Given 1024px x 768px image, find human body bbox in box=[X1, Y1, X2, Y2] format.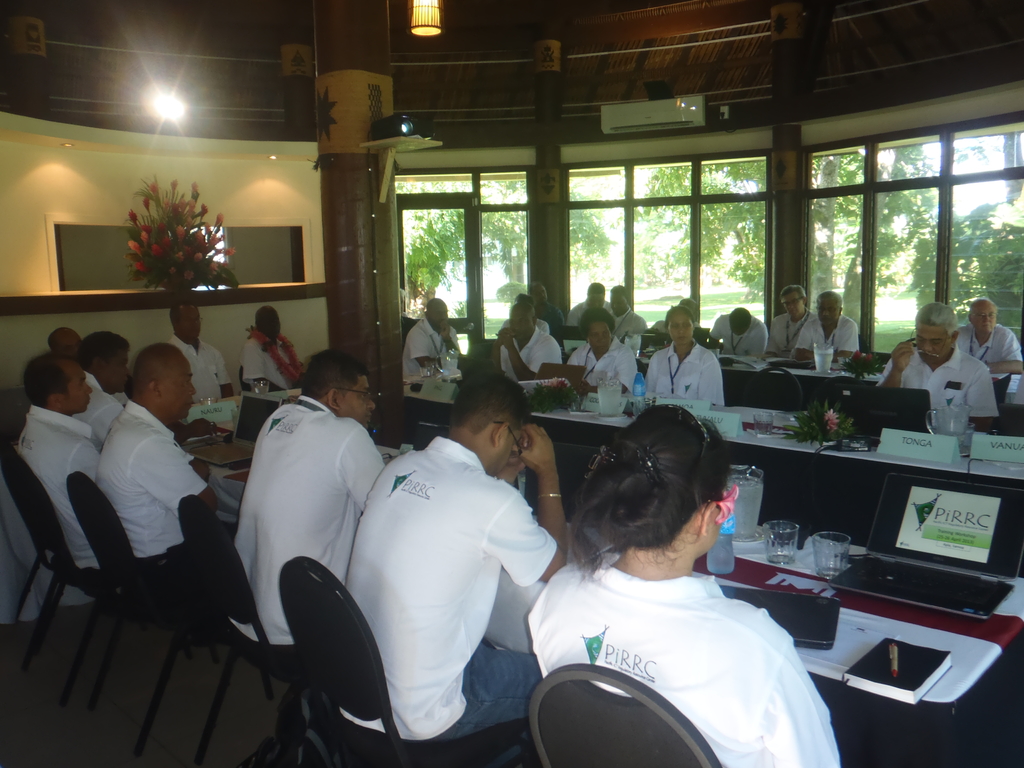
box=[786, 292, 860, 357].
